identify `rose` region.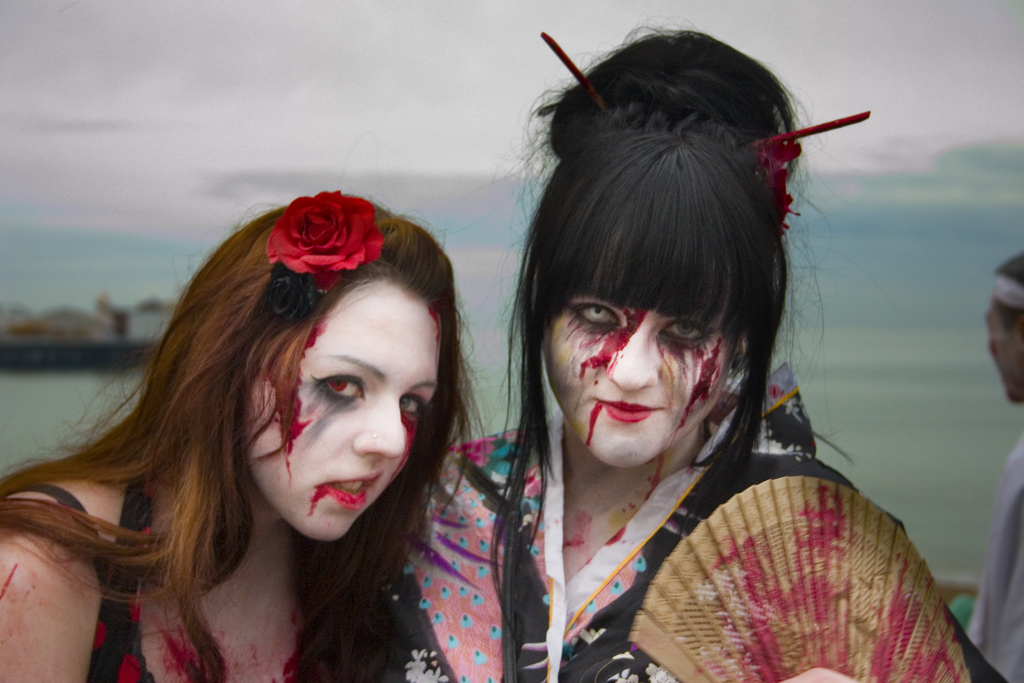
Region: <box>262,187,383,292</box>.
